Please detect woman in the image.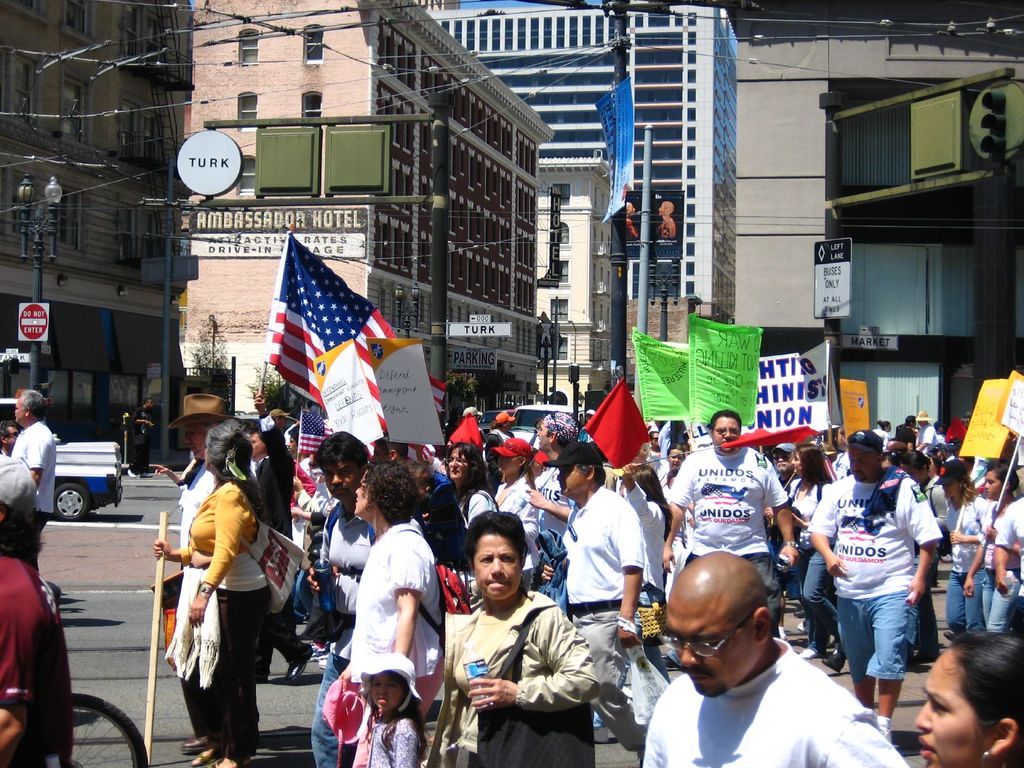
locate(642, 444, 694, 519).
